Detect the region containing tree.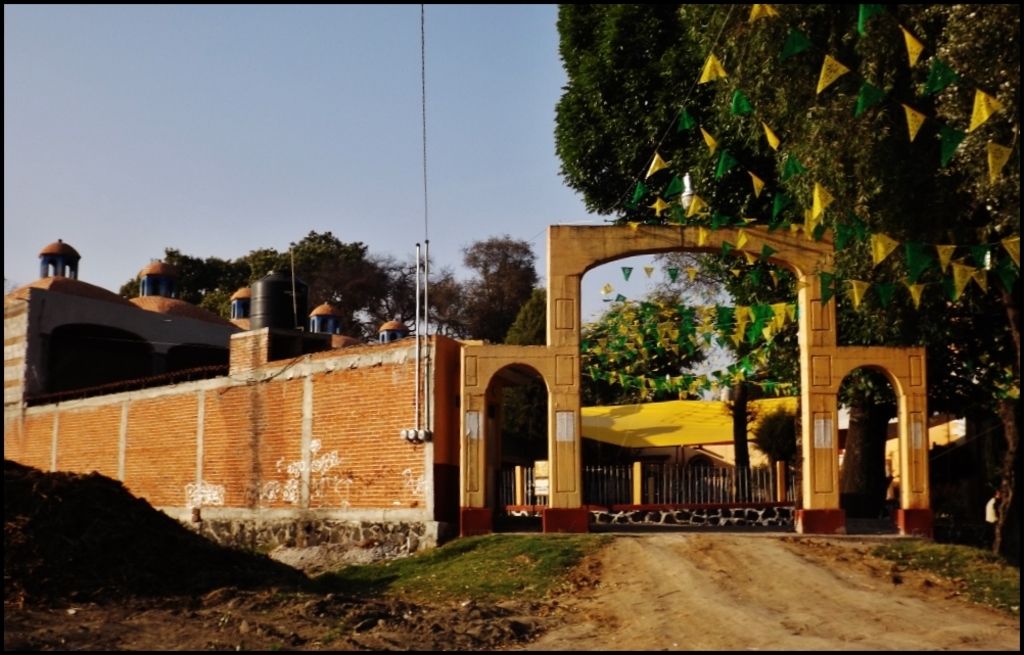
left=550, top=0, right=1023, bottom=408.
